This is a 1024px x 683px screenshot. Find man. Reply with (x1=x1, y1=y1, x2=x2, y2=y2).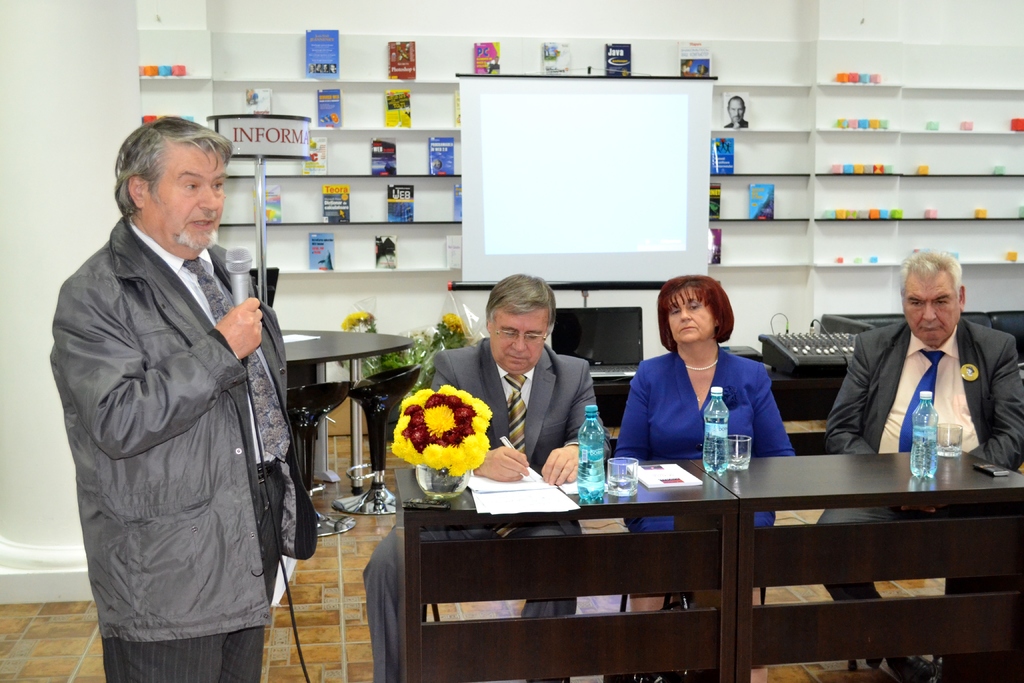
(x1=51, y1=93, x2=306, y2=682).
